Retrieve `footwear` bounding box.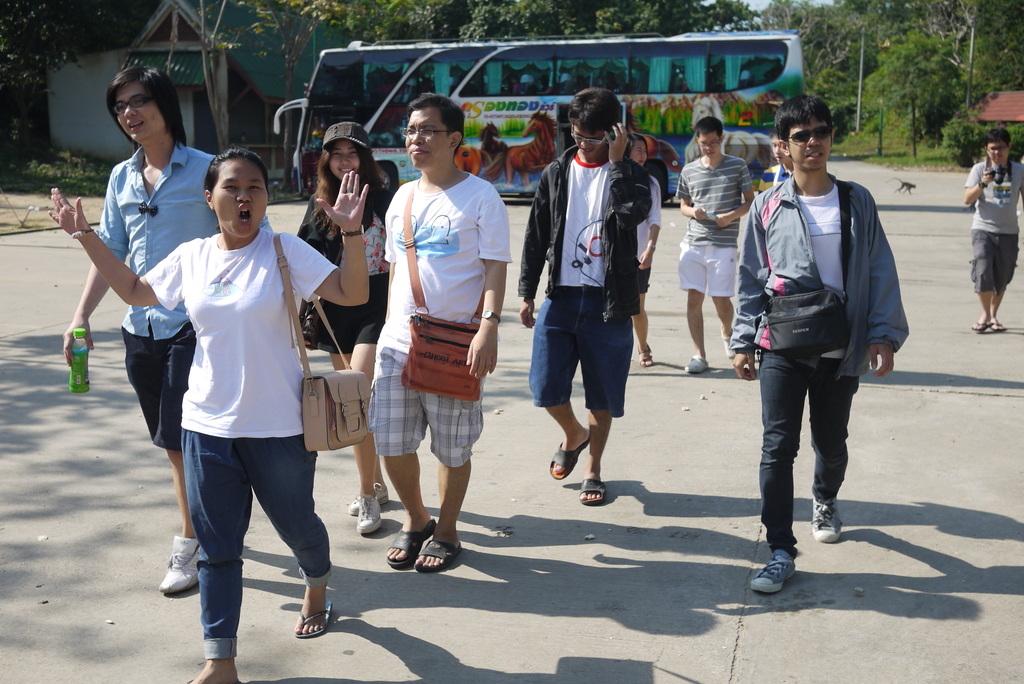
Bounding box: (left=720, top=324, right=735, bottom=359).
